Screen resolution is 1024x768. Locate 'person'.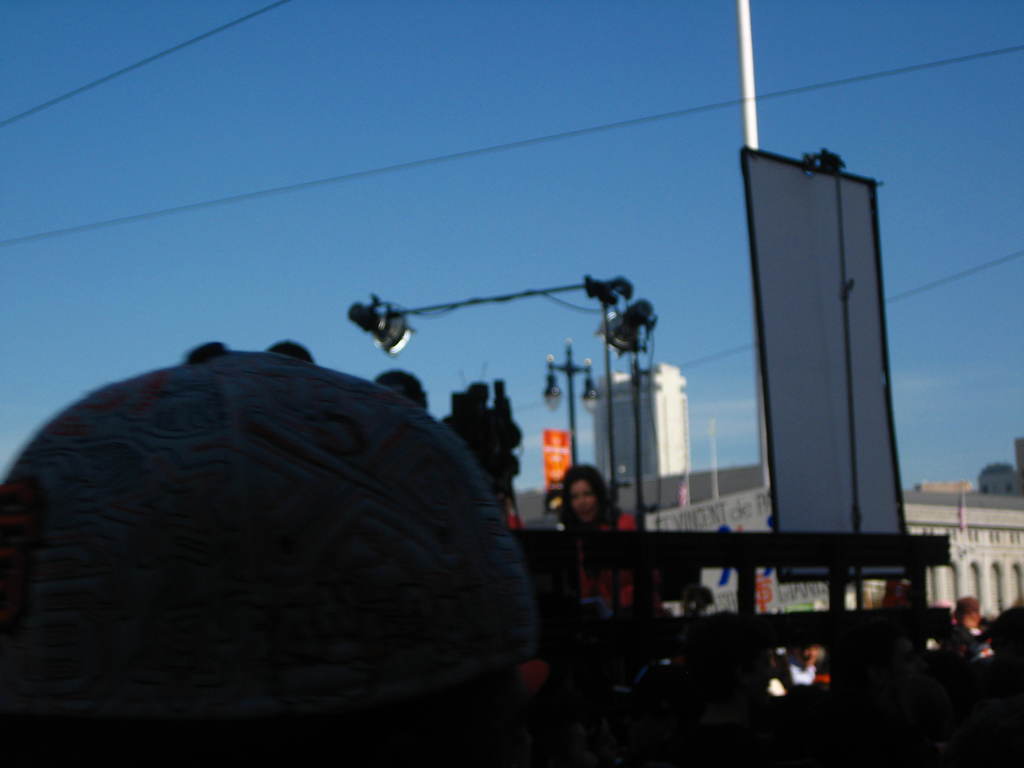
[left=553, top=463, right=668, bottom=605].
